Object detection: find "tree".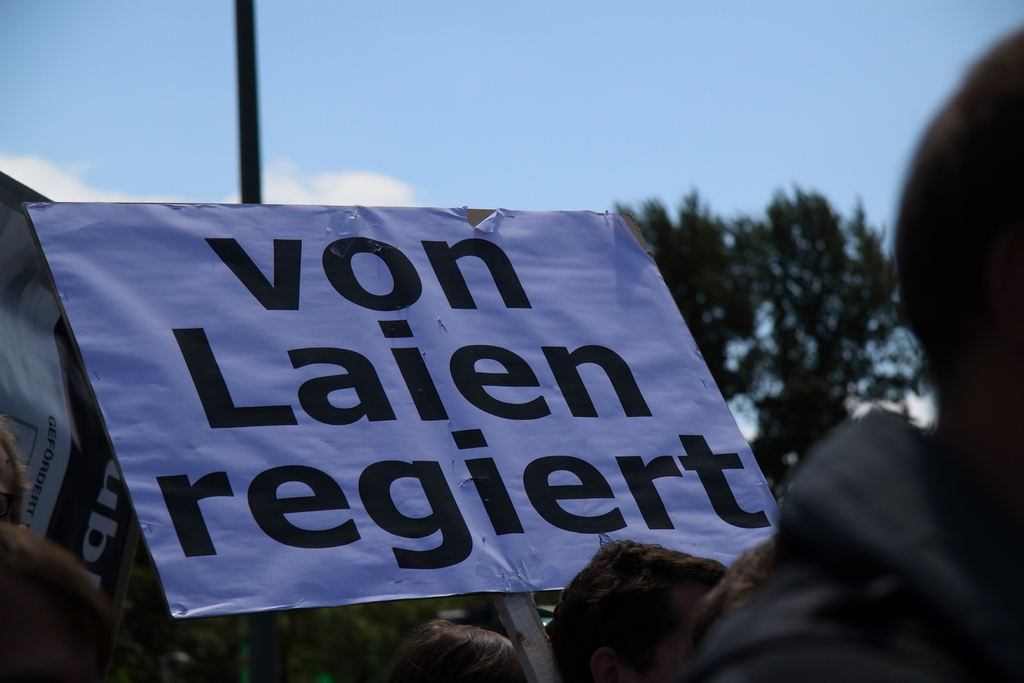
l=609, t=184, r=757, b=422.
